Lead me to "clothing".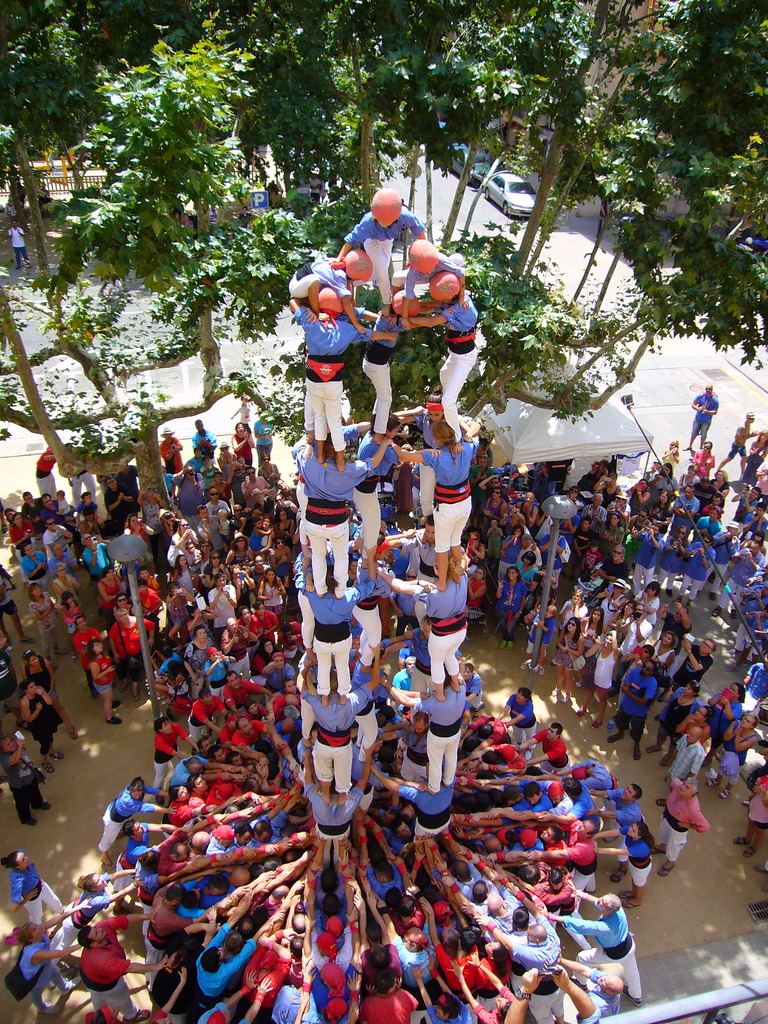
Lead to {"left": 670, "top": 733, "right": 707, "bottom": 784}.
